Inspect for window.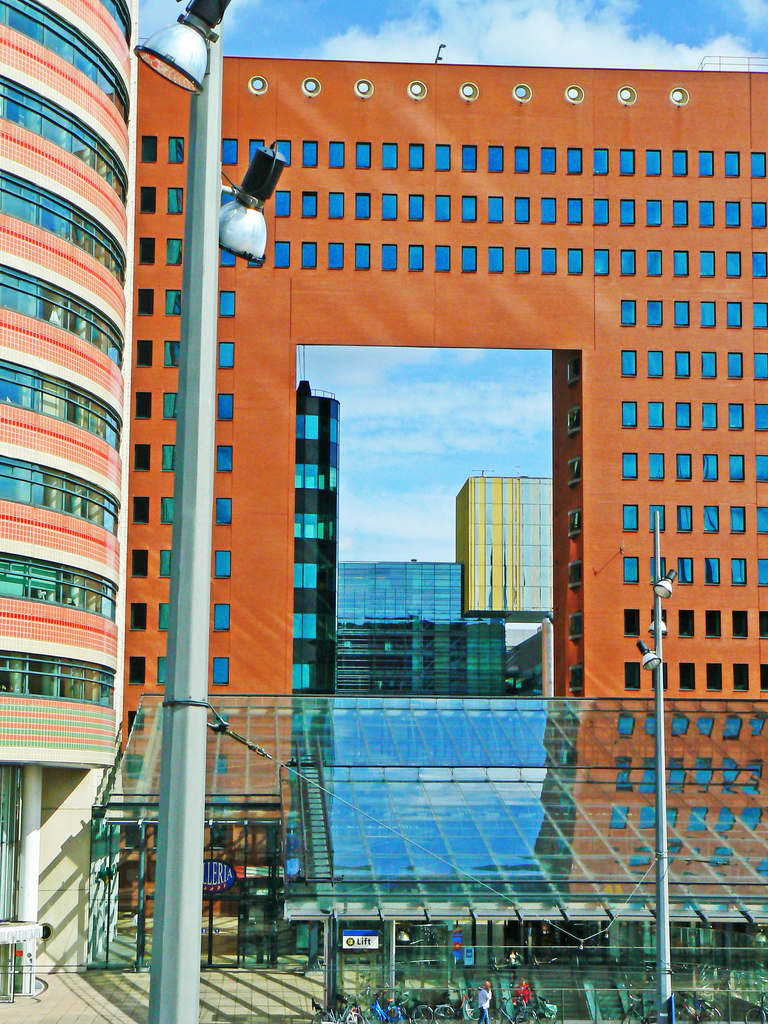
Inspection: x1=753, y1=301, x2=767, y2=332.
